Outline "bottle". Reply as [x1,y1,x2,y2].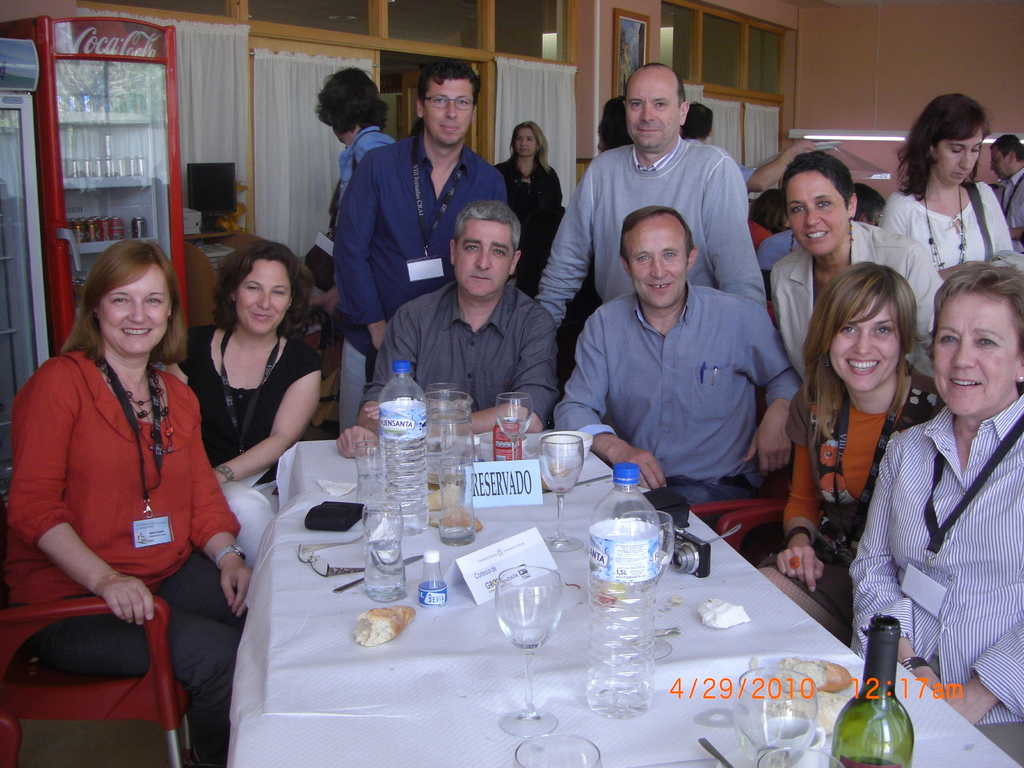
[580,458,666,728].
